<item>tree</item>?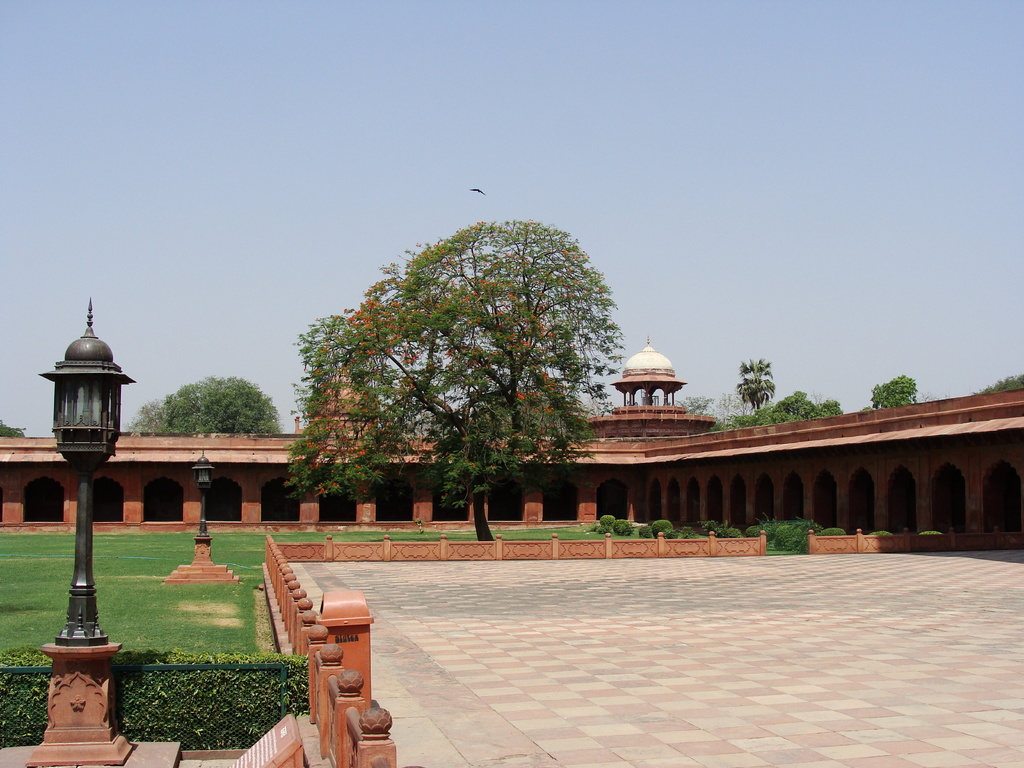
<bbox>733, 354, 779, 420</bbox>
